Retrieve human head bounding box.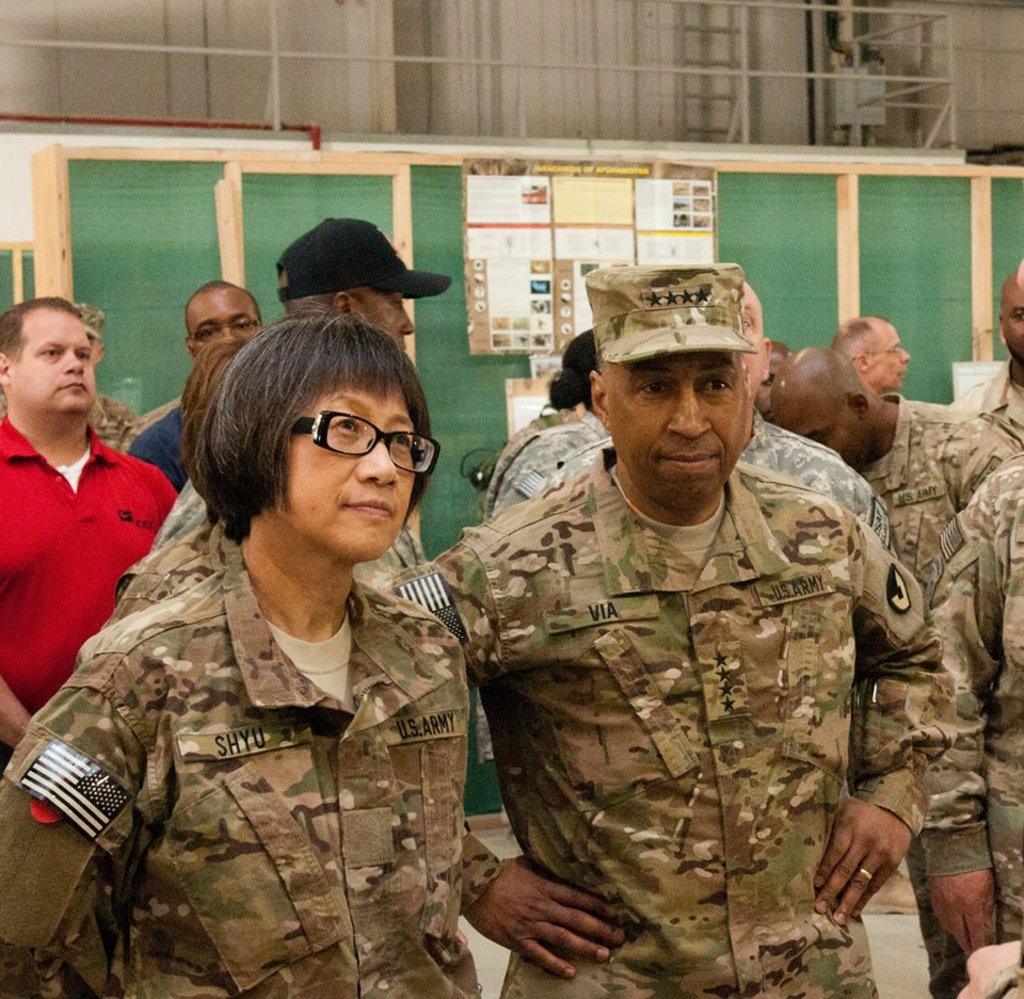
Bounding box: bbox(585, 347, 748, 501).
